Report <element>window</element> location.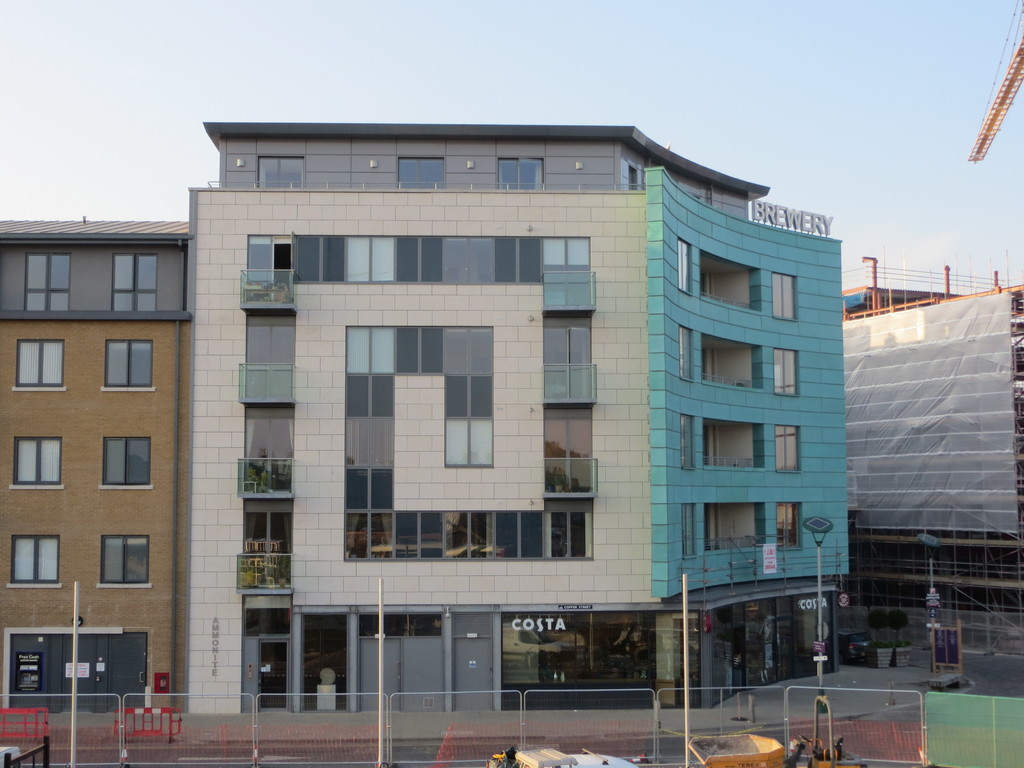
Report: left=97, top=435, right=153, bottom=488.
